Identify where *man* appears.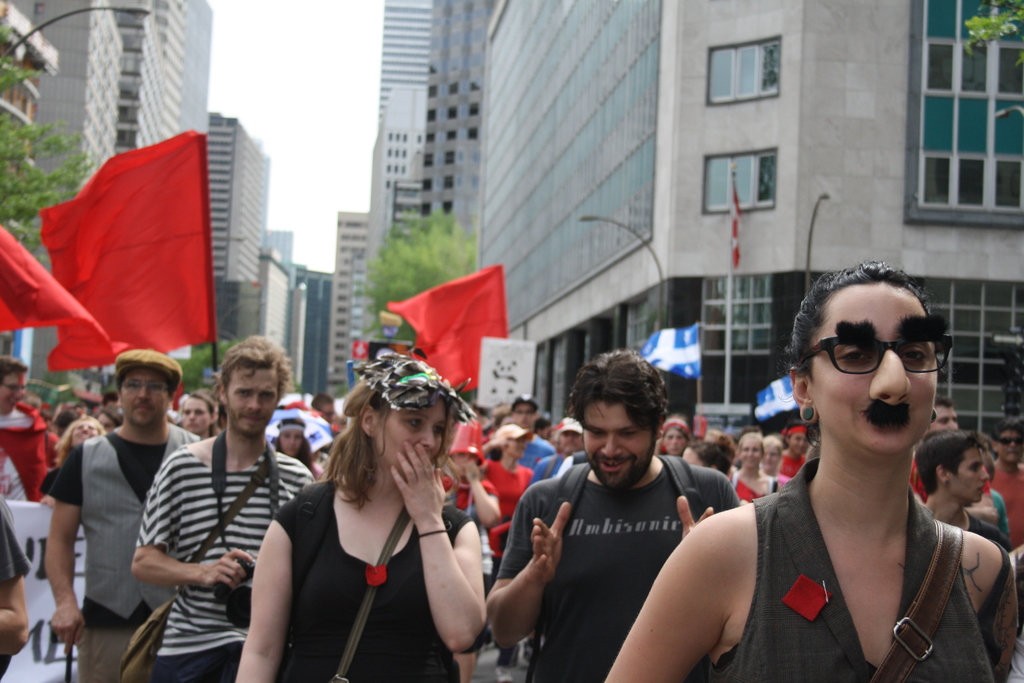
Appears at select_region(132, 329, 321, 682).
